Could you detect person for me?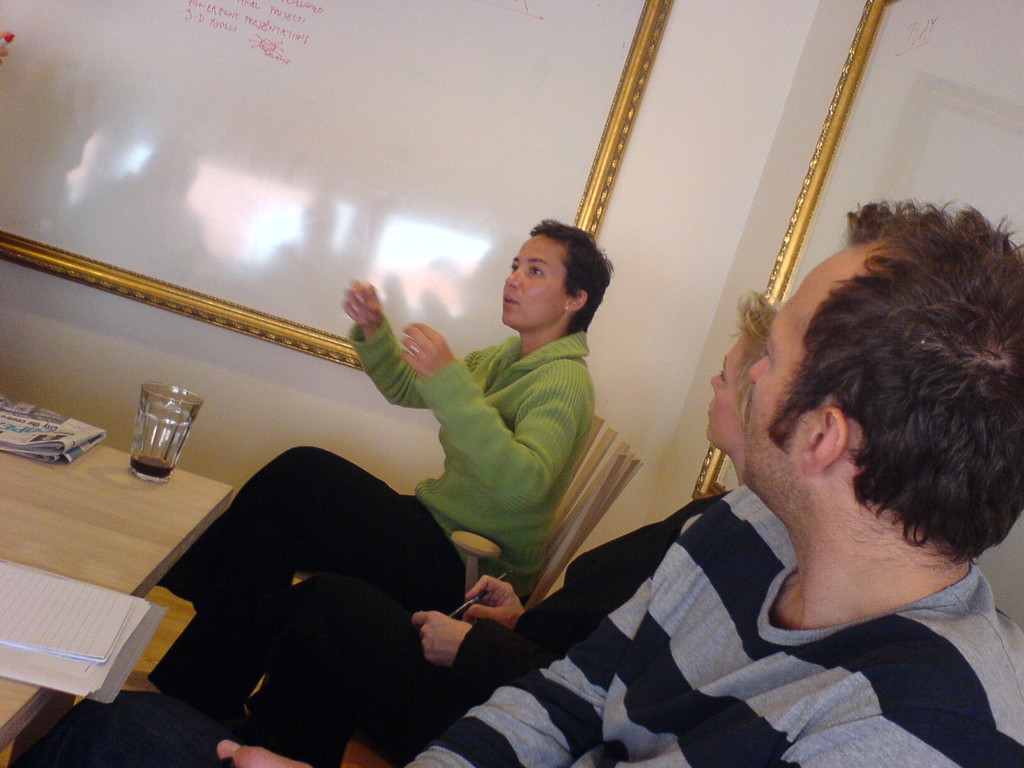
Detection result: [225, 292, 783, 764].
